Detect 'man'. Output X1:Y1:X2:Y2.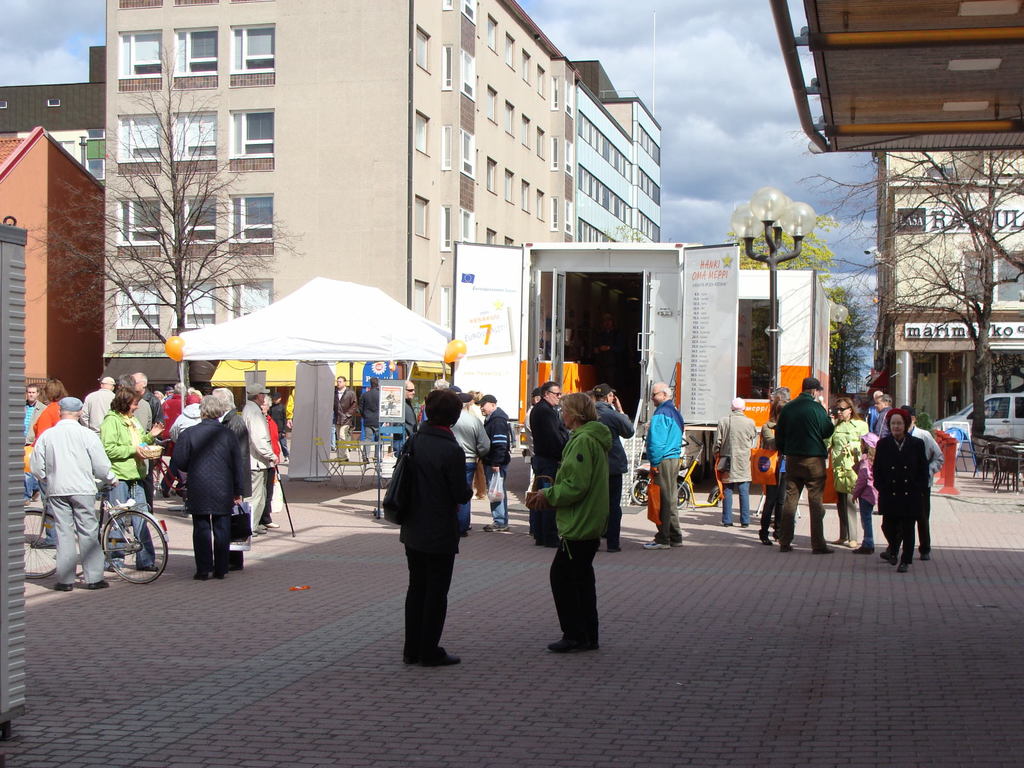
132:372:168:509.
